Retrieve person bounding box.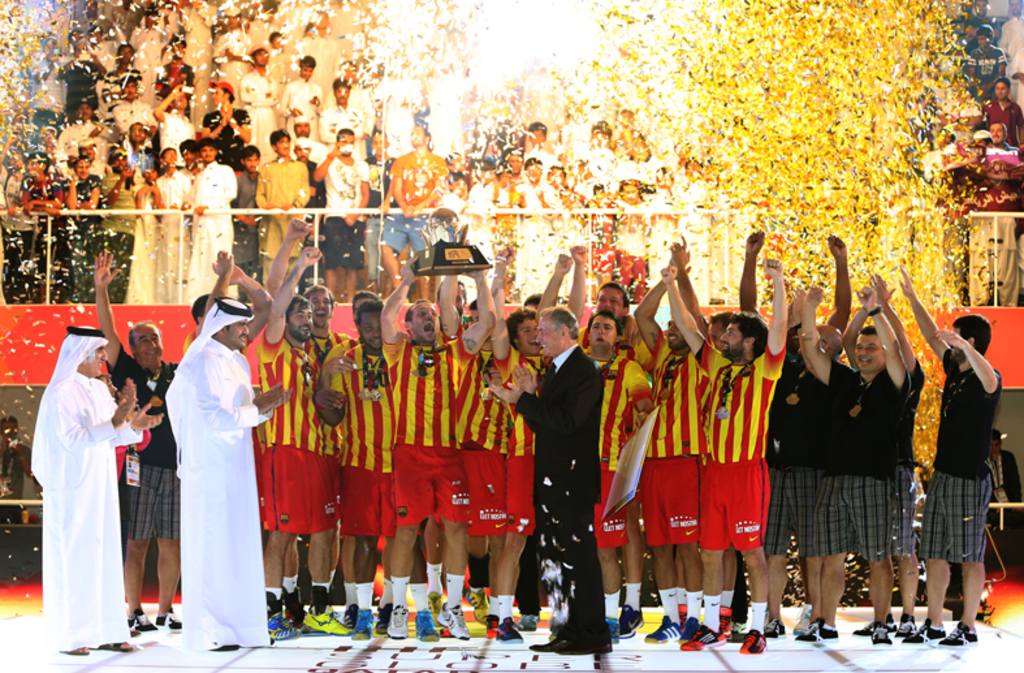
Bounding box: detection(59, 100, 111, 160).
